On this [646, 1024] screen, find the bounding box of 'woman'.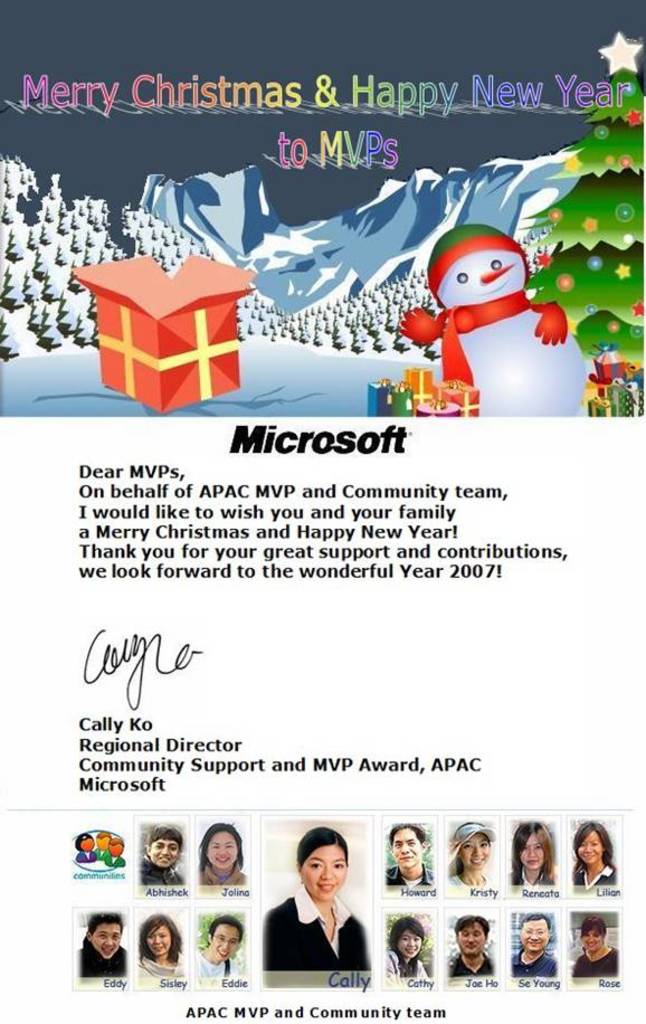
Bounding box: (568, 822, 618, 889).
